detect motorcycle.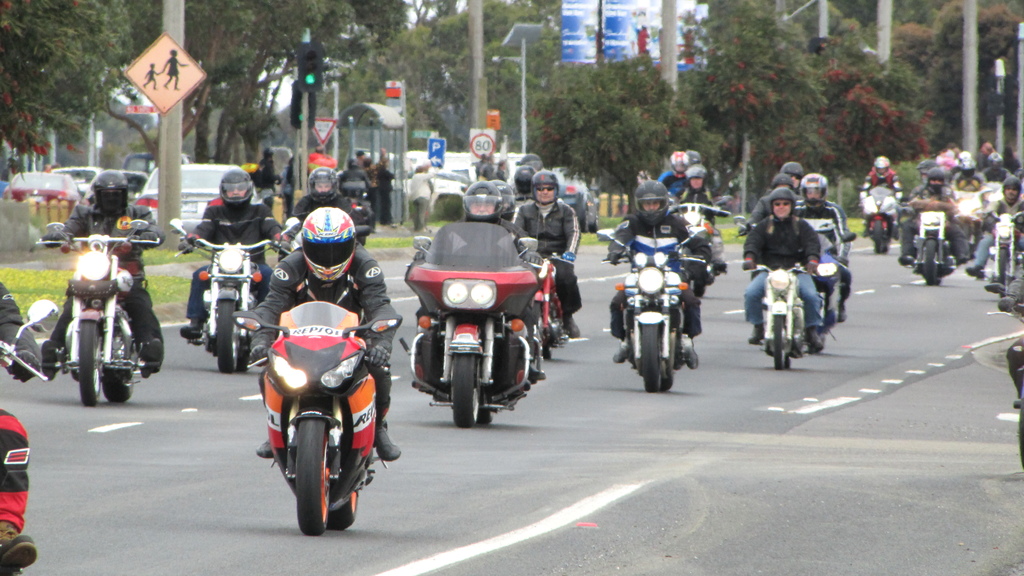
Detected at (left=800, top=217, right=855, bottom=335).
